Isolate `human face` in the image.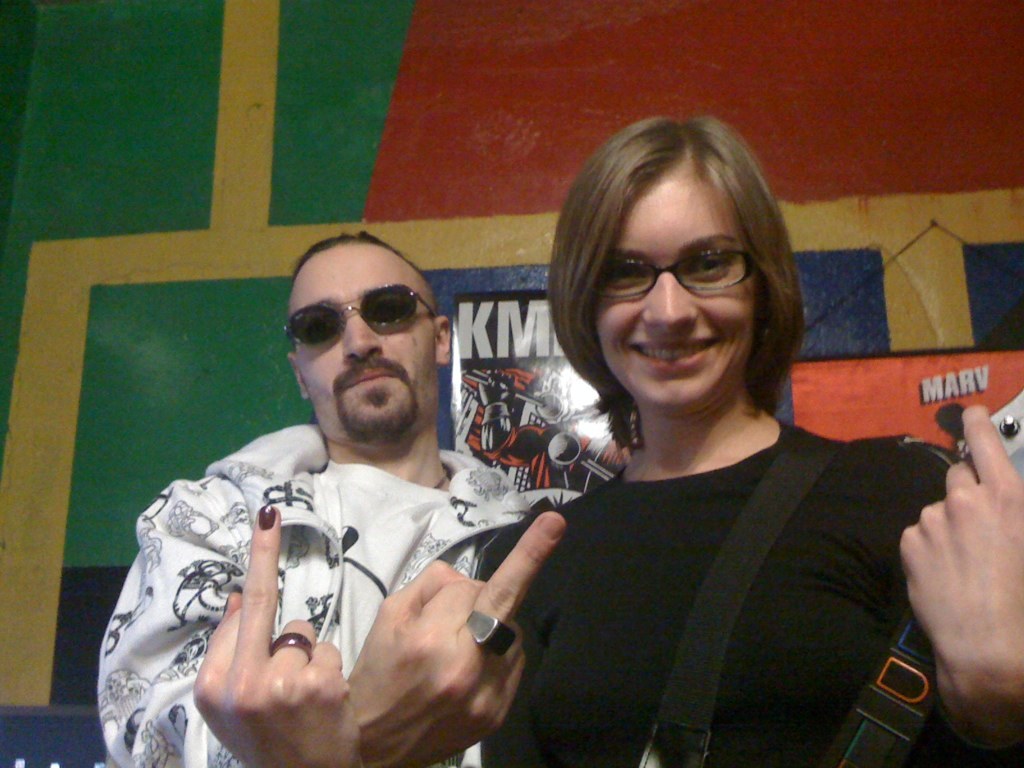
Isolated region: box=[590, 175, 753, 410].
